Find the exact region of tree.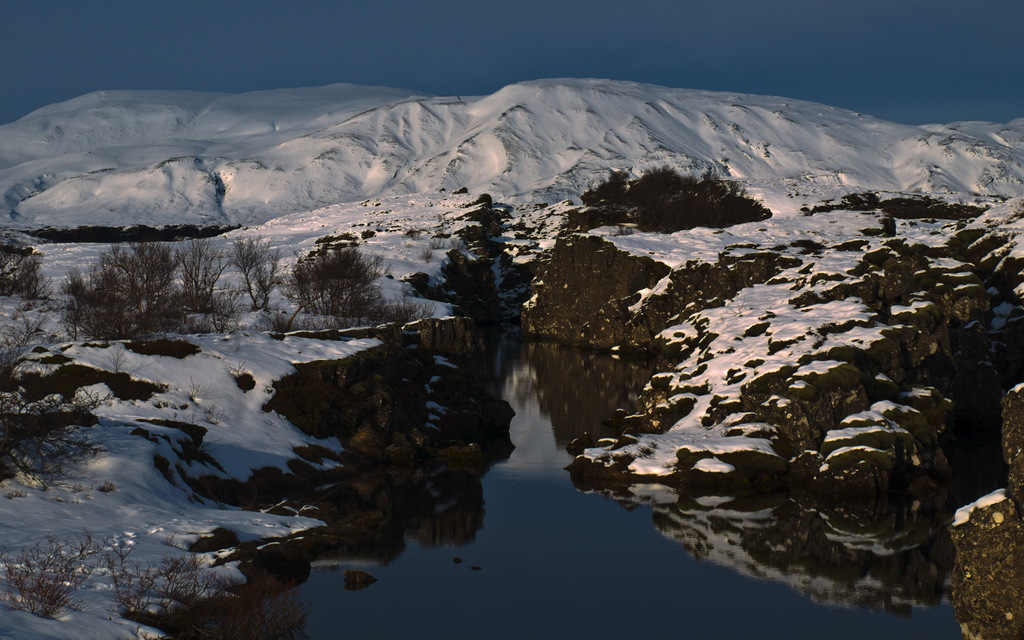
Exact region: (left=274, top=222, right=377, bottom=321).
